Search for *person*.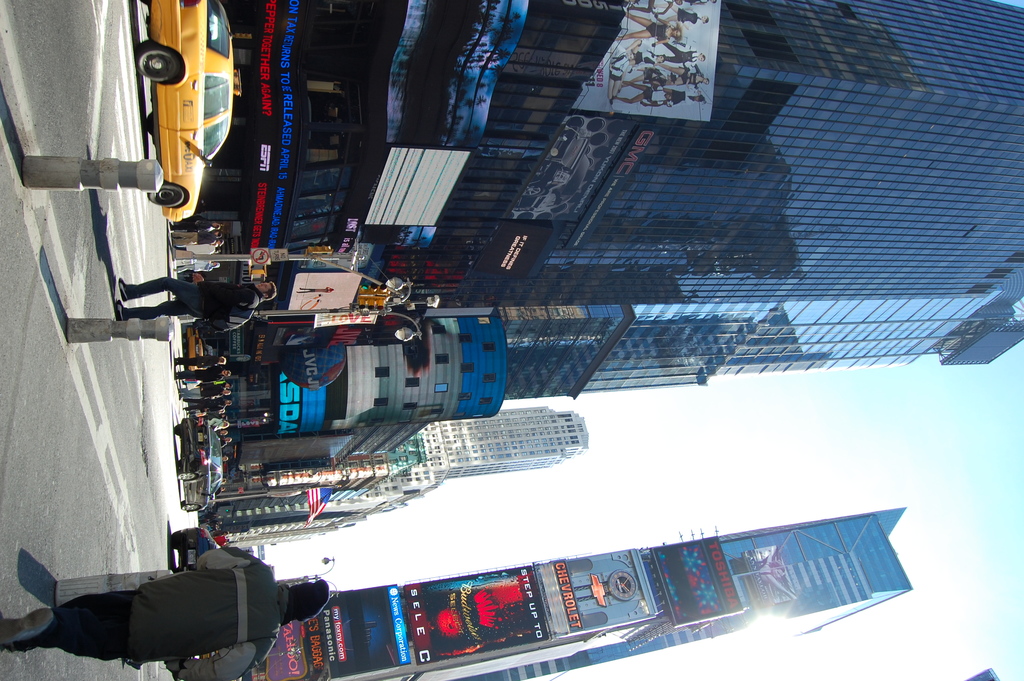
Found at (1,539,329,680).
